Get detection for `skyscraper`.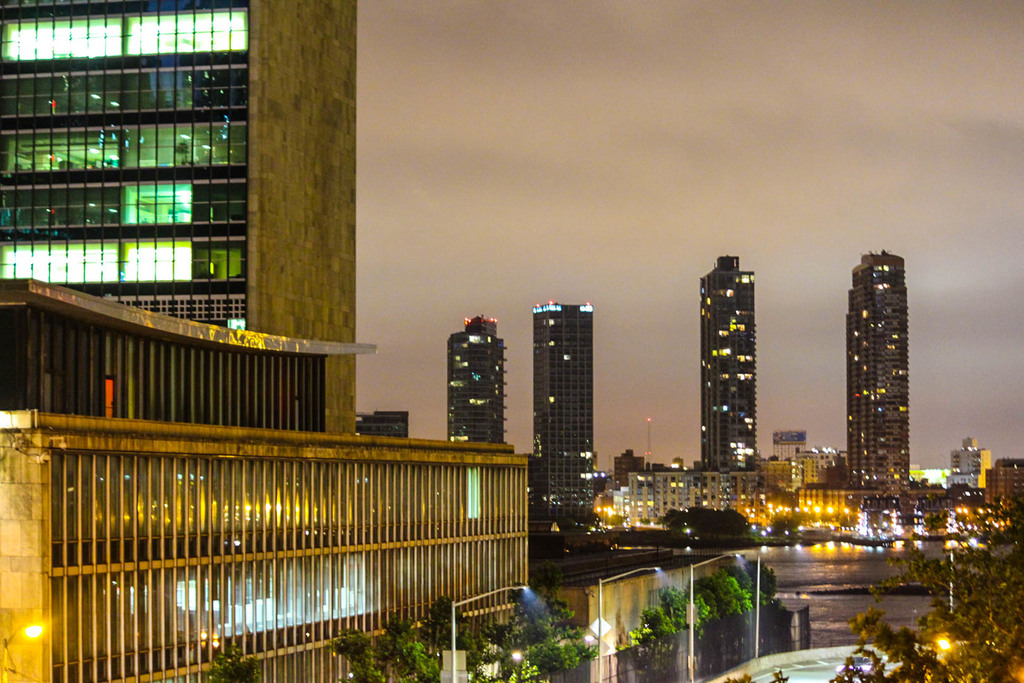
Detection: 836:235:936:511.
